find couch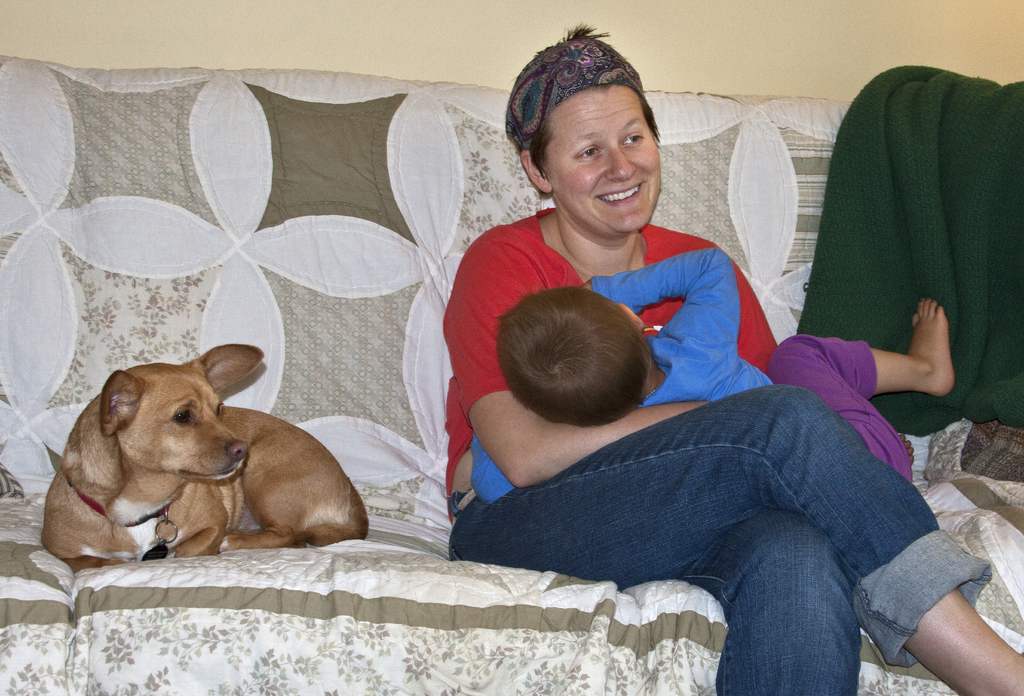
bbox(32, 77, 1023, 681)
